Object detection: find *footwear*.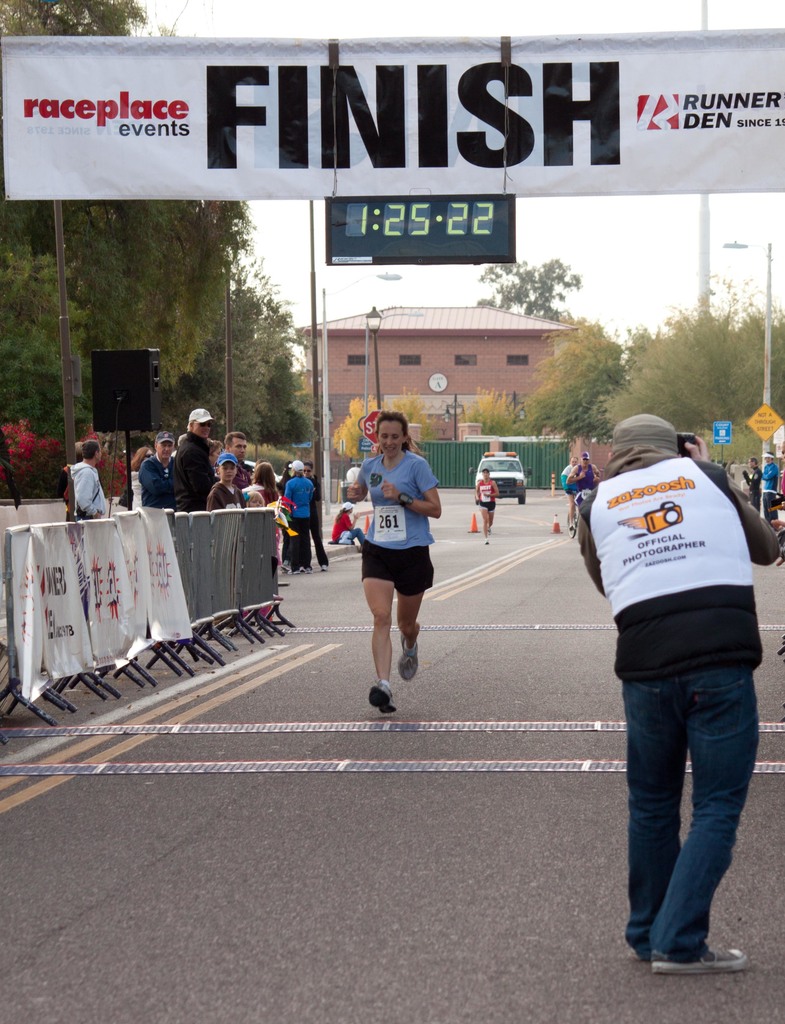
select_region(398, 629, 431, 685).
